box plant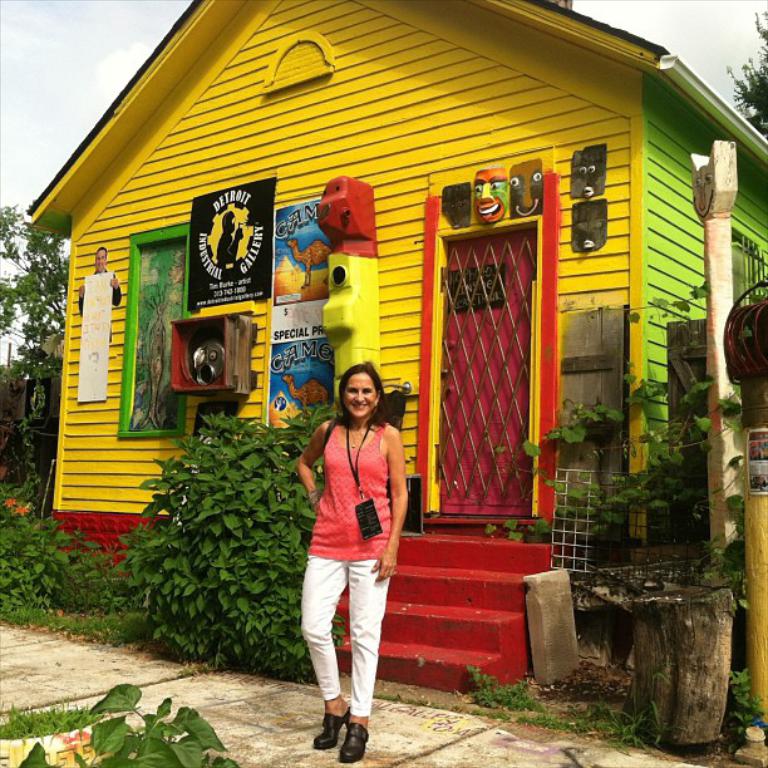
Rect(18, 684, 235, 767)
